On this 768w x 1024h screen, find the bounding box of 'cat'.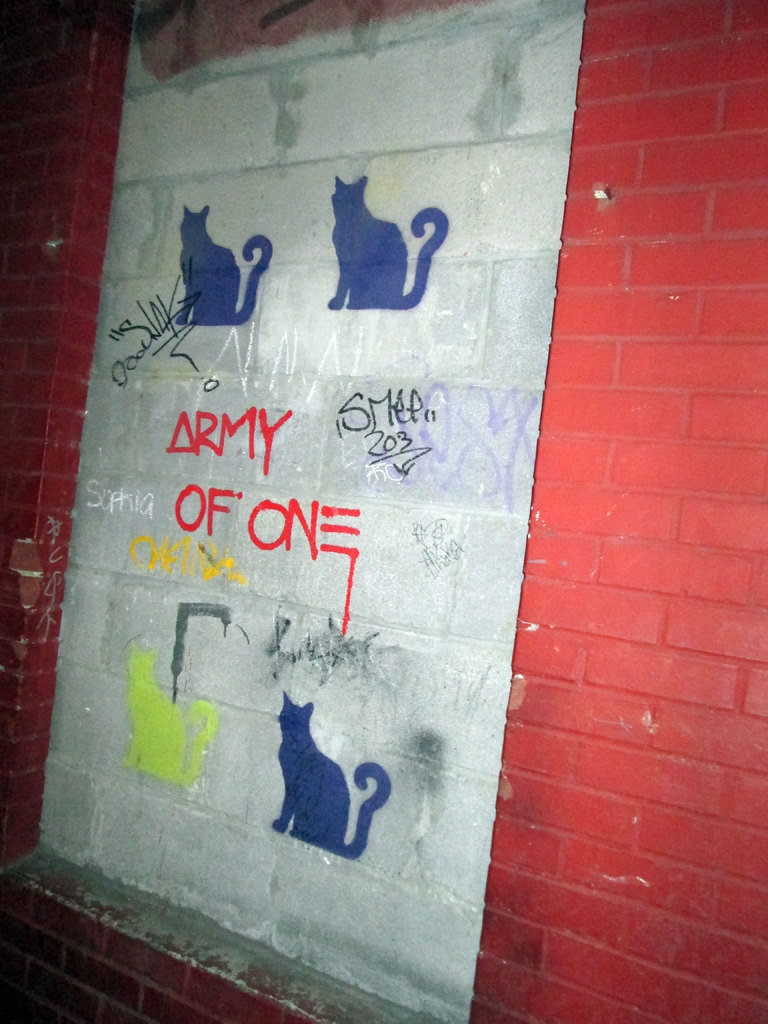
Bounding box: [273, 693, 394, 861].
